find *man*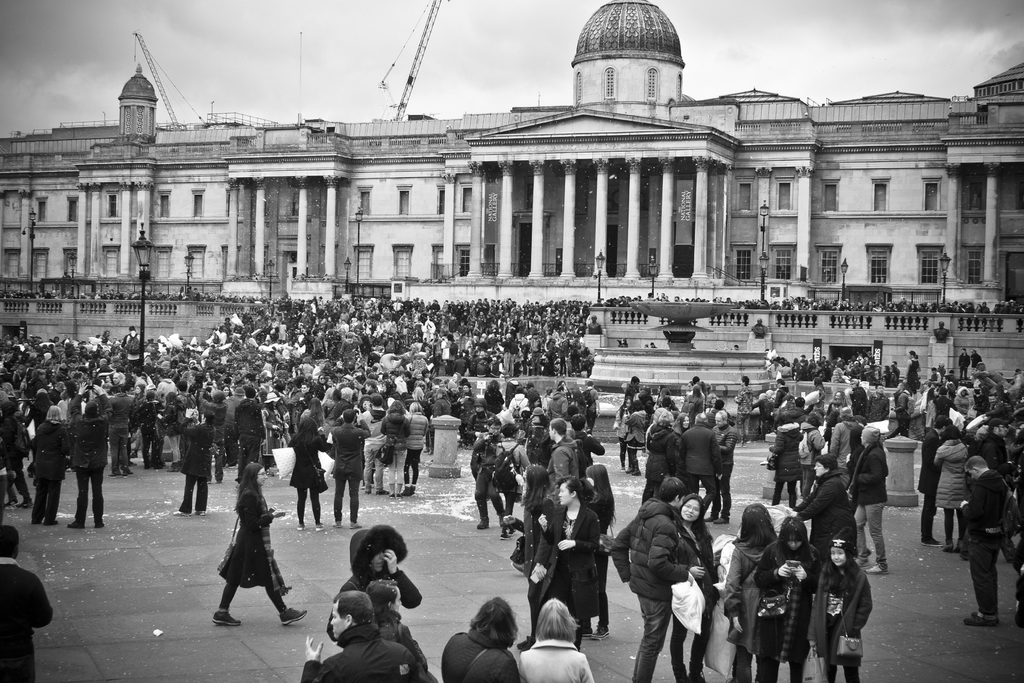
box(122, 323, 143, 368)
